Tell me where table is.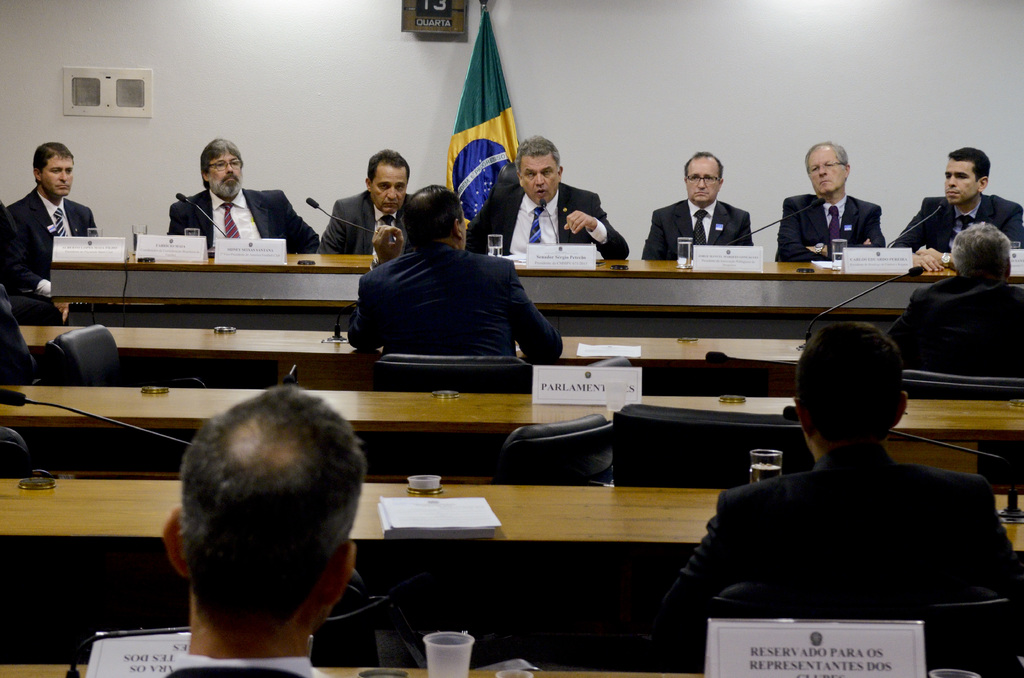
table is at 45:255:1021:306.
